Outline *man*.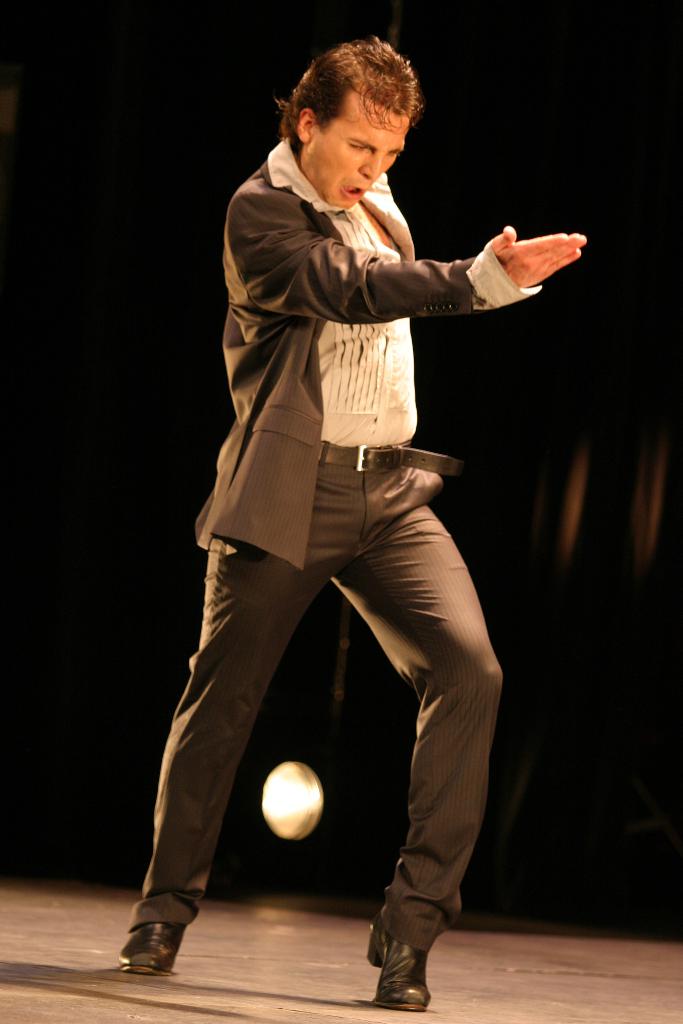
Outline: box=[151, 29, 555, 972].
